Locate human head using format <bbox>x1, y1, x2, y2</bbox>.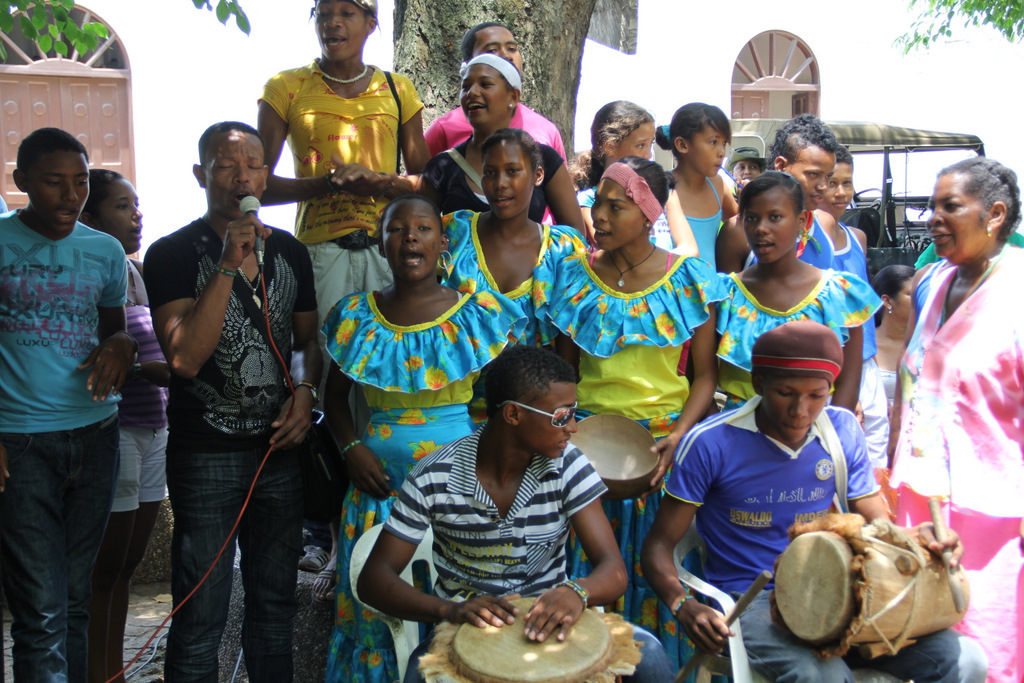
<bbox>672, 99, 731, 175</bbox>.
